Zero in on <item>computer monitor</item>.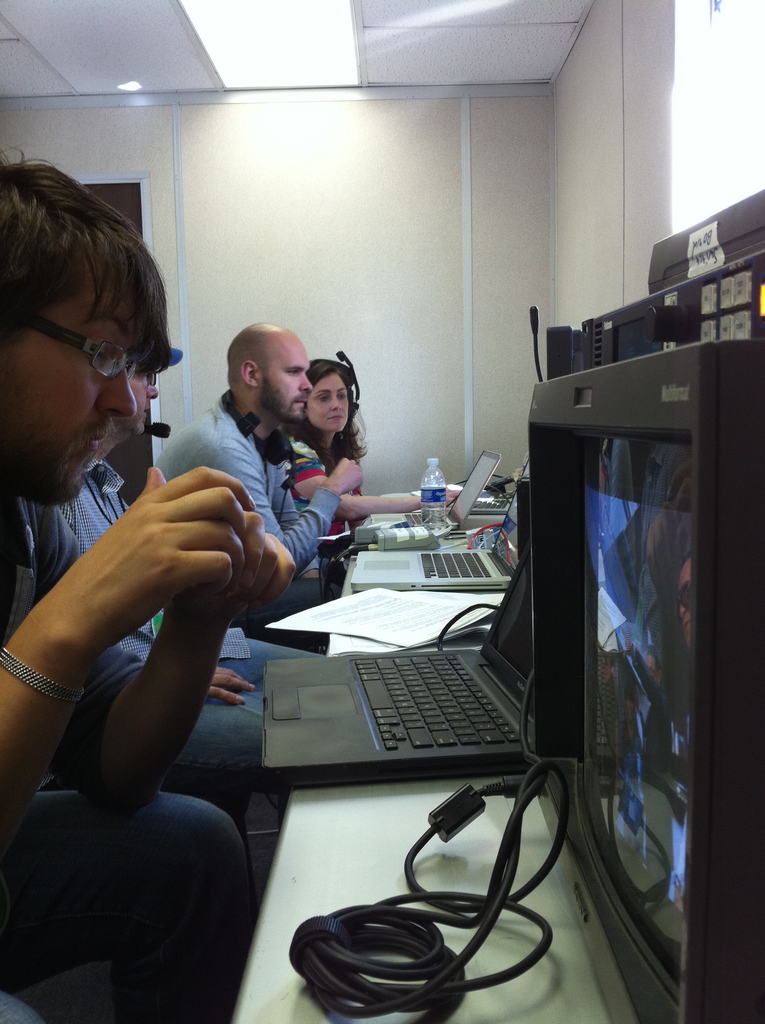
Zeroed in: l=541, t=314, r=572, b=381.
